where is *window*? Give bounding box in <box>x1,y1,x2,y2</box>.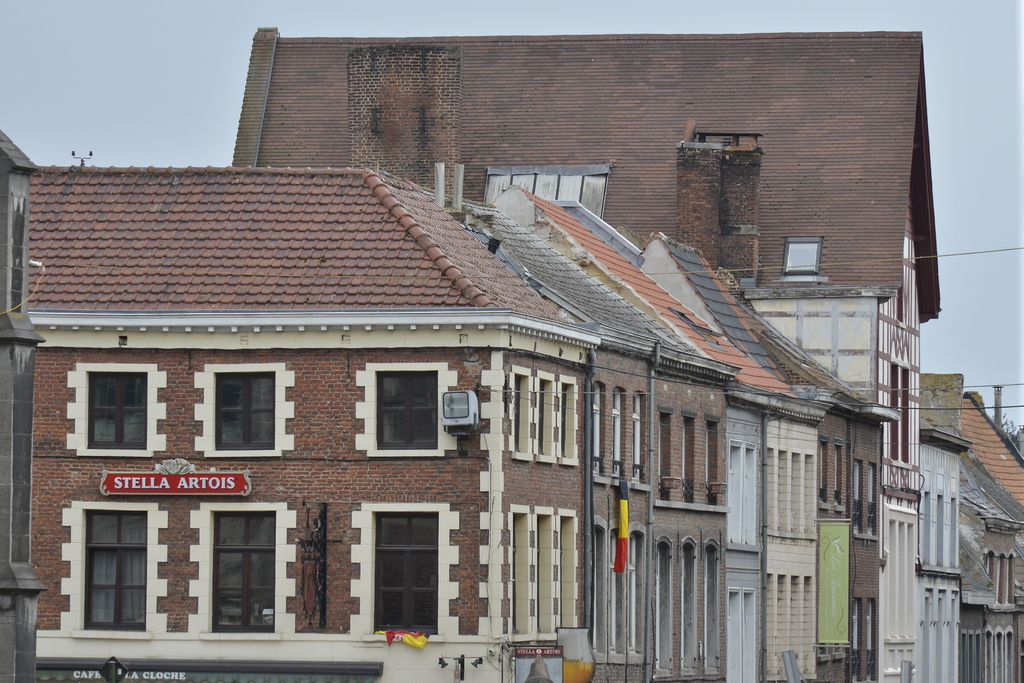
<box>559,372,581,468</box>.
